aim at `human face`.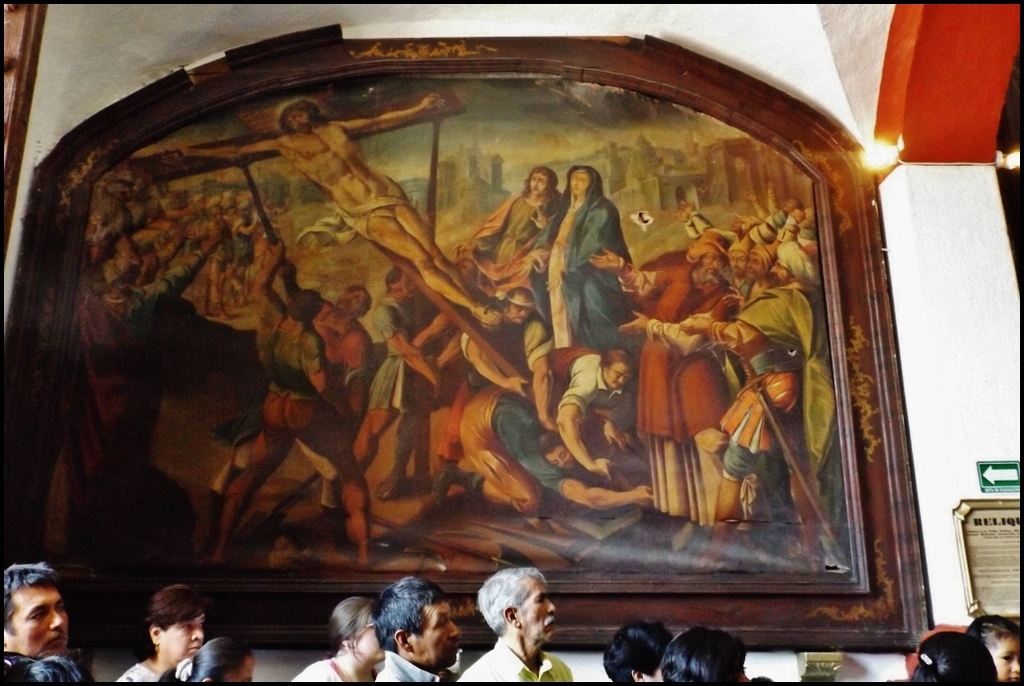
Aimed at bbox=(233, 655, 251, 684).
